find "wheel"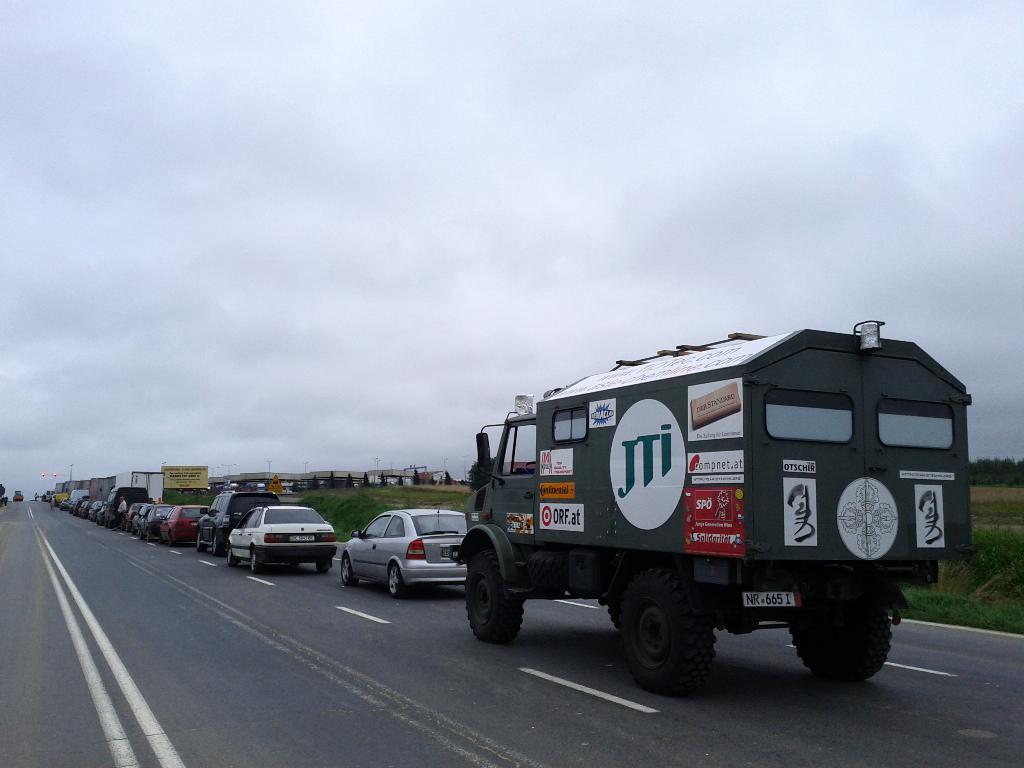
detection(226, 549, 234, 566)
